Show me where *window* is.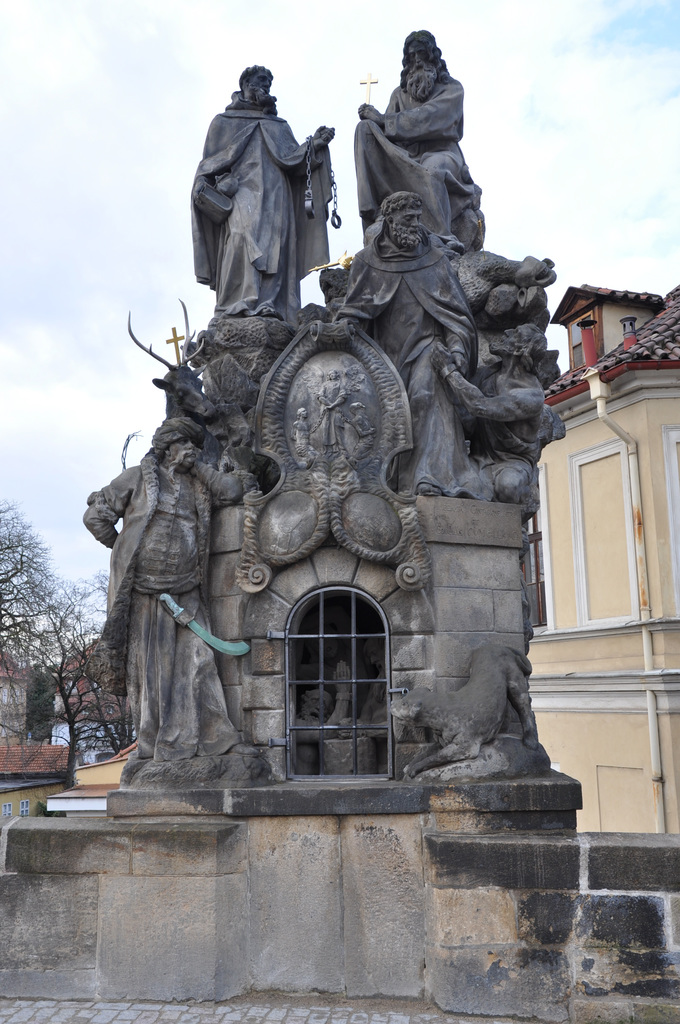
*window* is at (555,299,599,376).
